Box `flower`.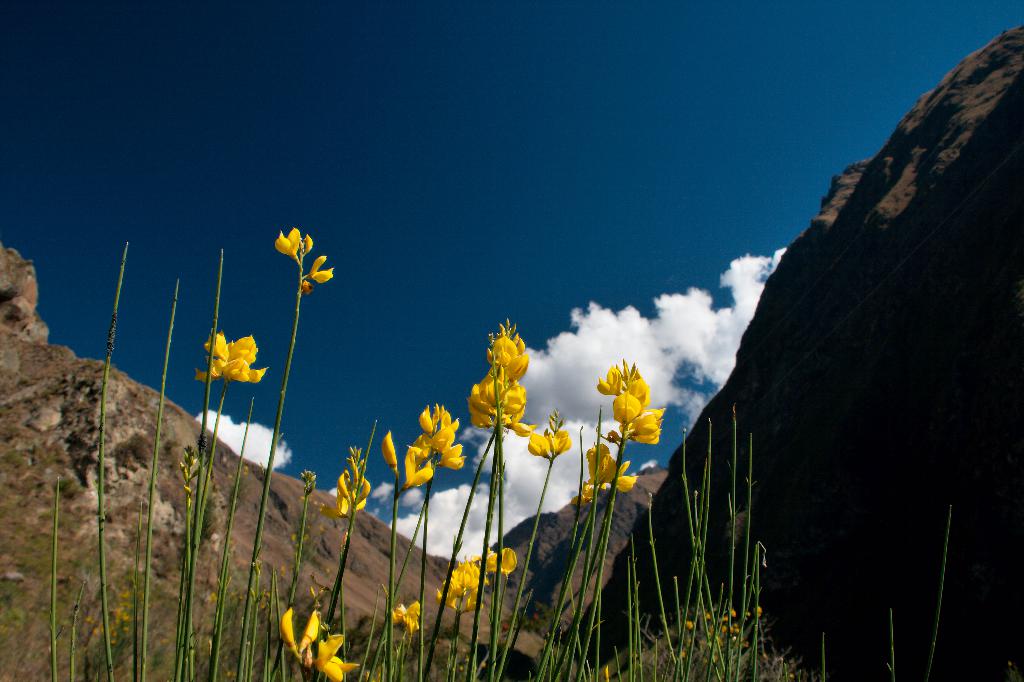
<region>301, 281, 315, 295</region>.
